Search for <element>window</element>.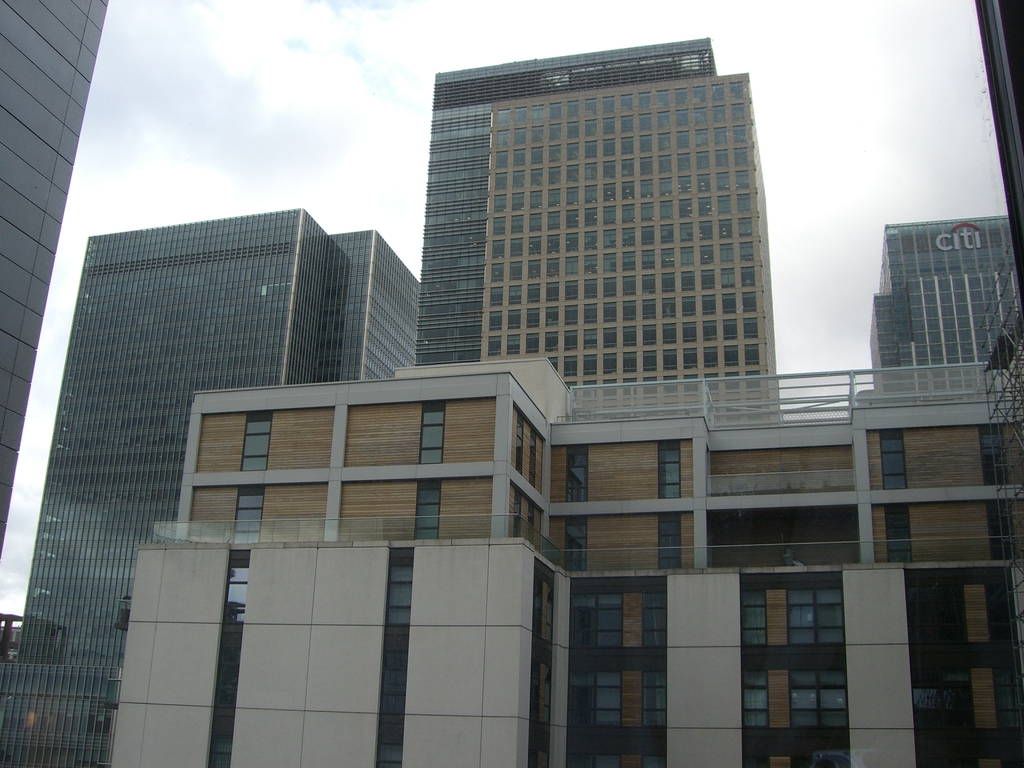
Found at bbox(241, 408, 275, 471).
